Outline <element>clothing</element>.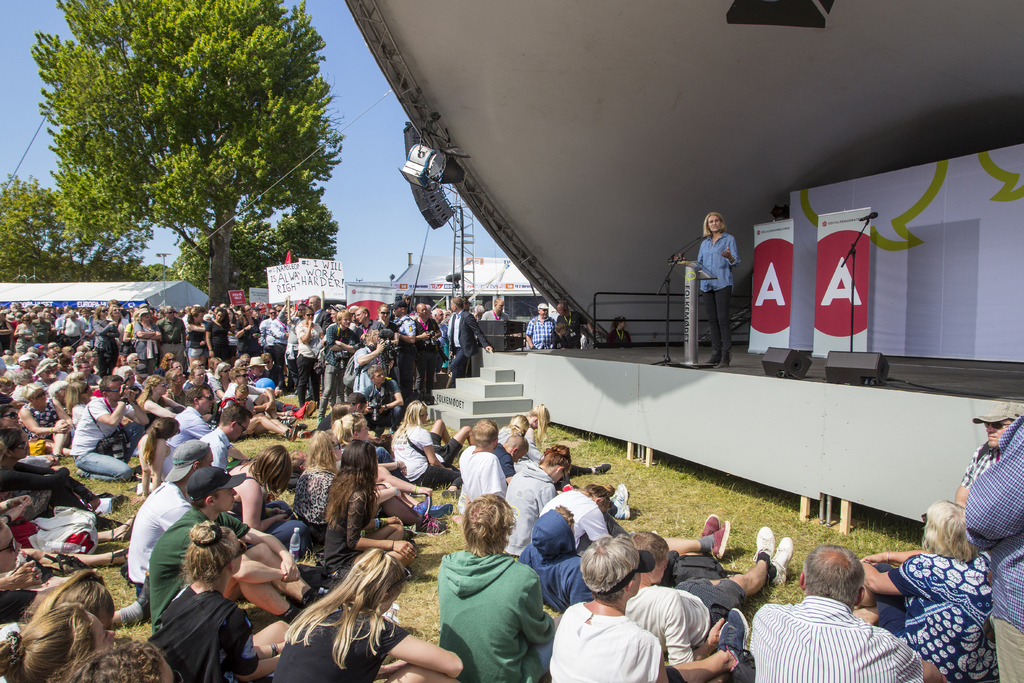
Outline: [left=522, top=314, right=560, bottom=348].
